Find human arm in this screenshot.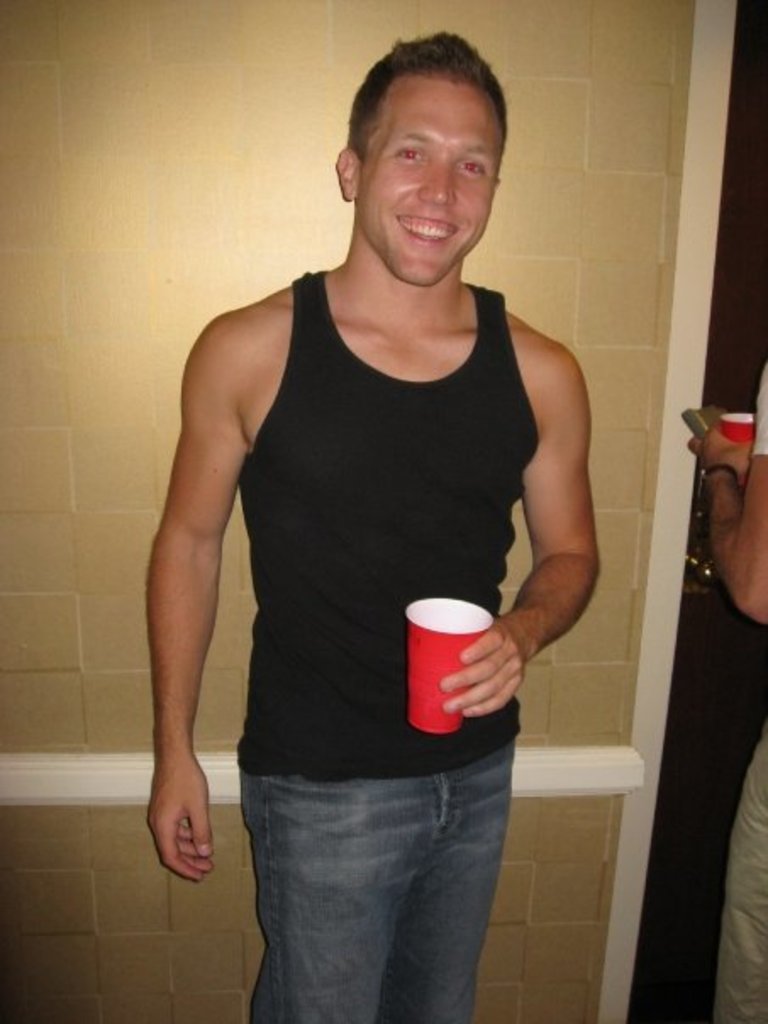
The bounding box for human arm is [678,349,766,627].
